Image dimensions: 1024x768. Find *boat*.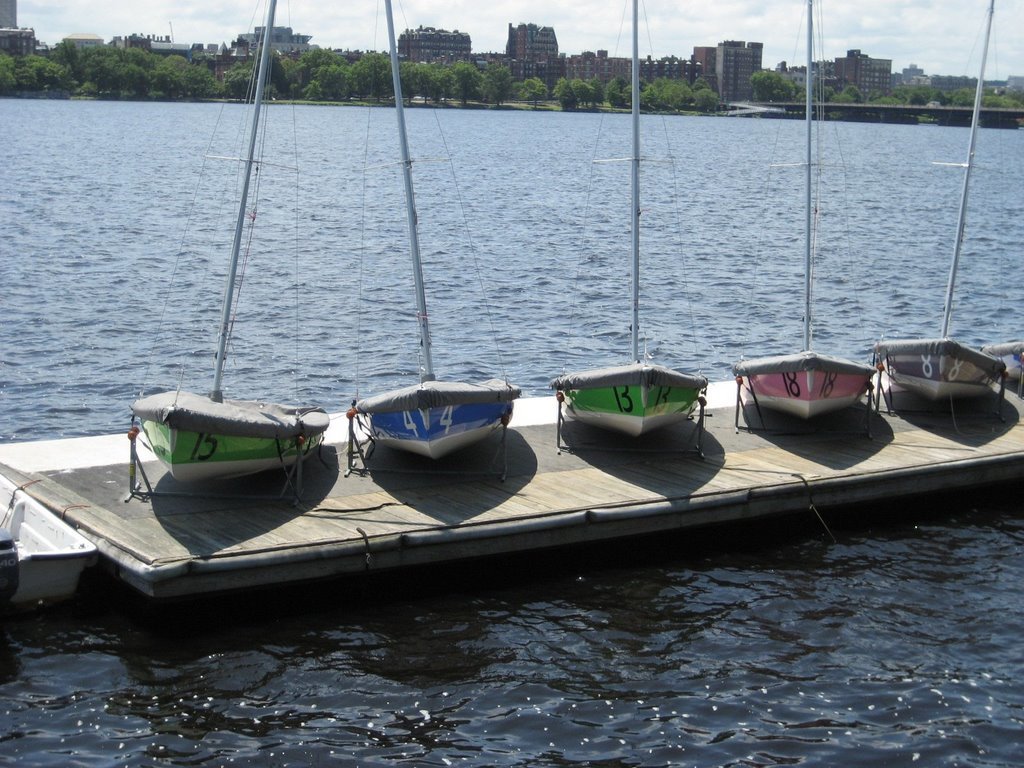
[351,3,521,478].
